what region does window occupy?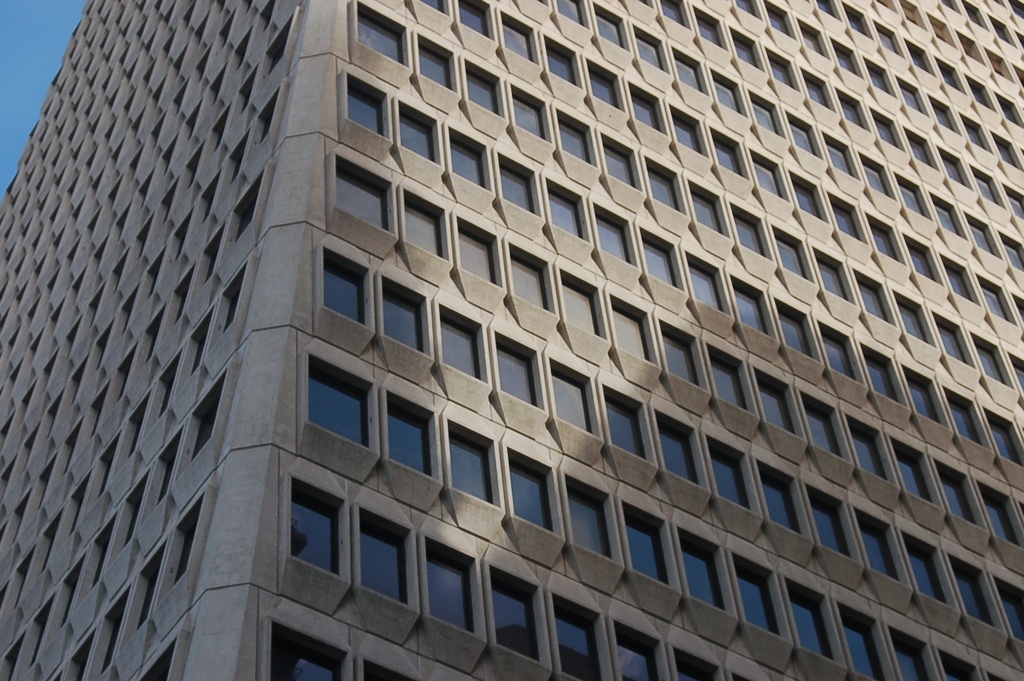
[675,59,703,94].
